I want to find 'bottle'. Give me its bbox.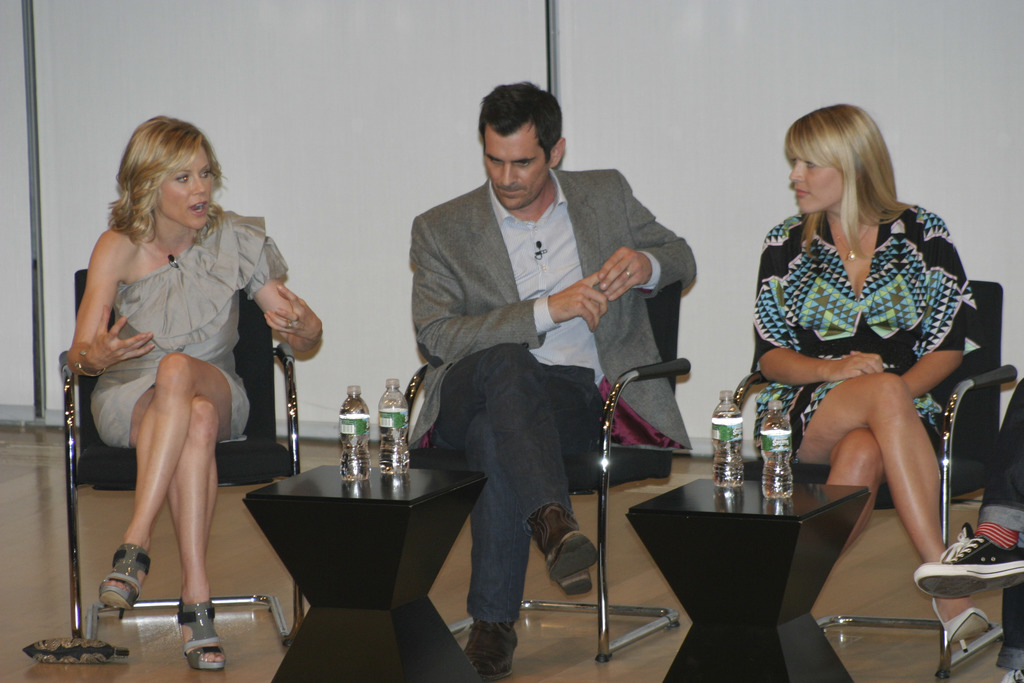
detection(339, 386, 371, 480).
